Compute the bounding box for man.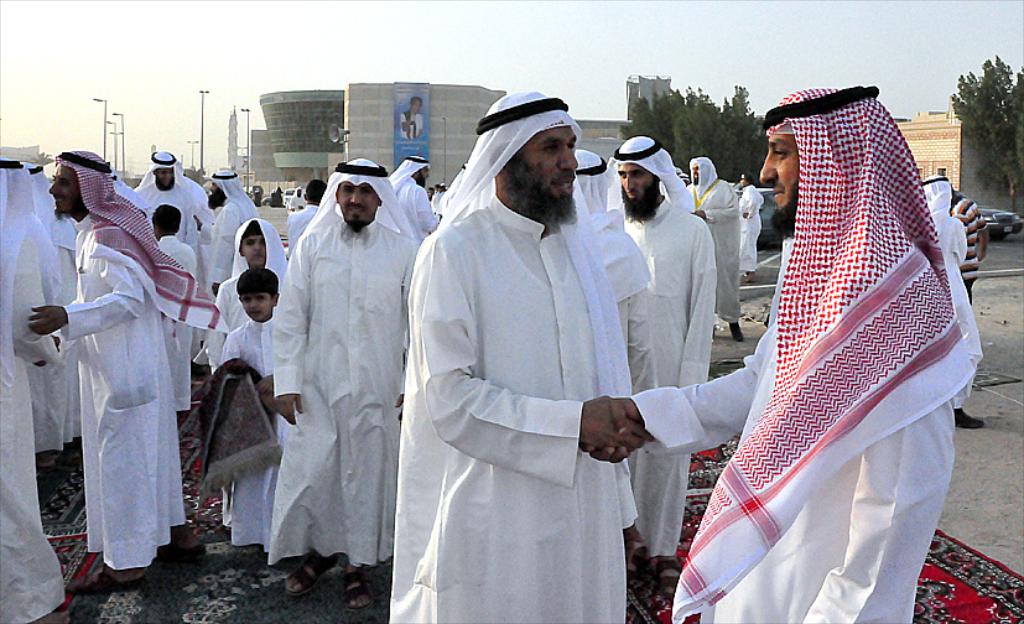
detection(131, 147, 212, 248).
